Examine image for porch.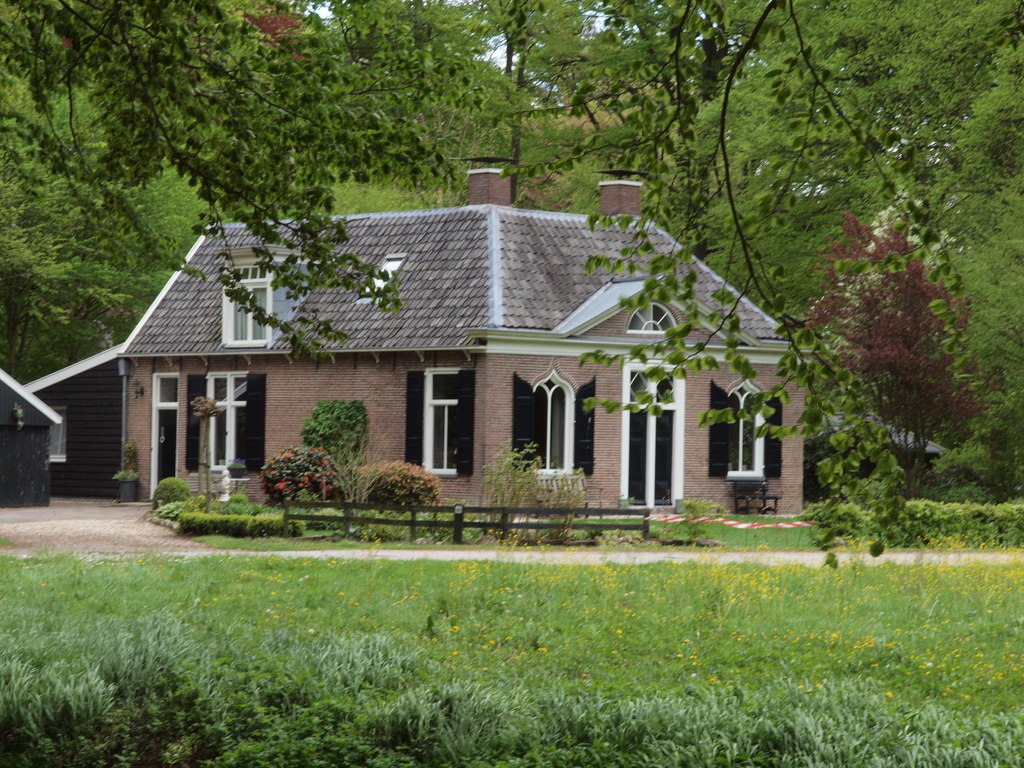
Examination result: <box>634,480,824,536</box>.
